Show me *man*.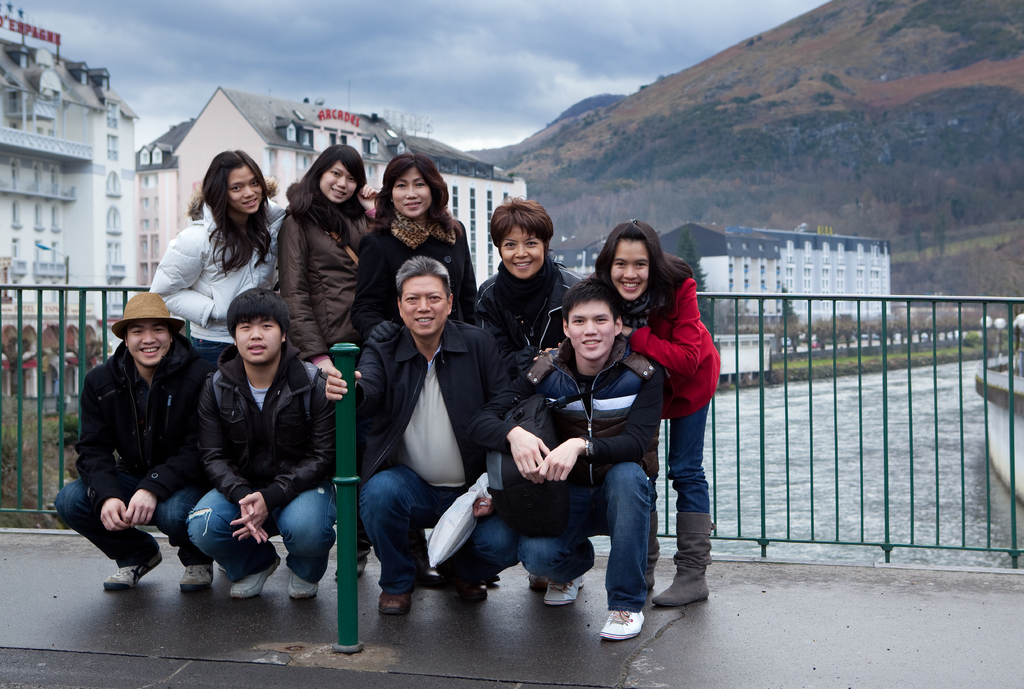
*man* is here: <region>356, 255, 520, 613</region>.
